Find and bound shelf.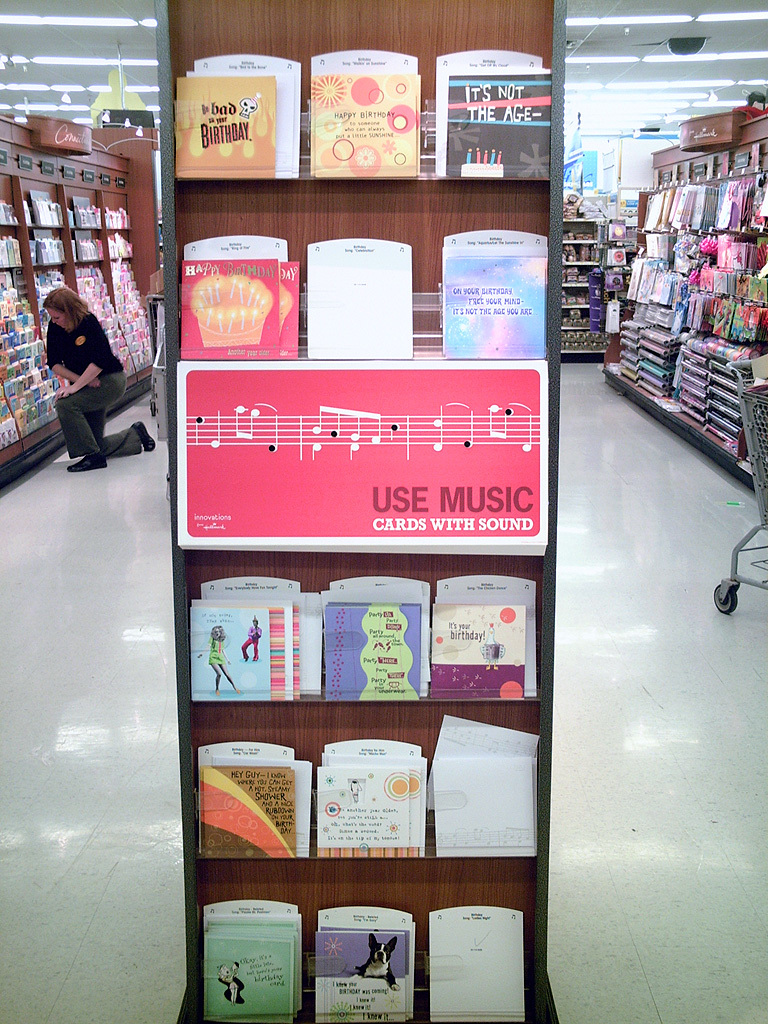
Bound: crop(656, 175, 767, 473).
